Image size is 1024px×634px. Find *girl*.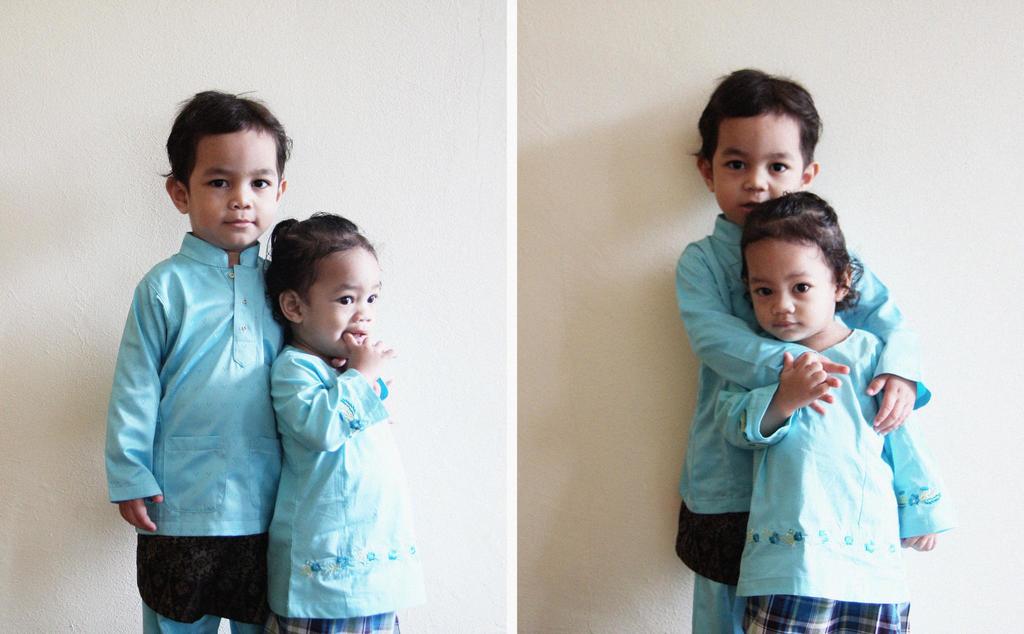
[x1=268, y1=211, x2=399, y2=633].
